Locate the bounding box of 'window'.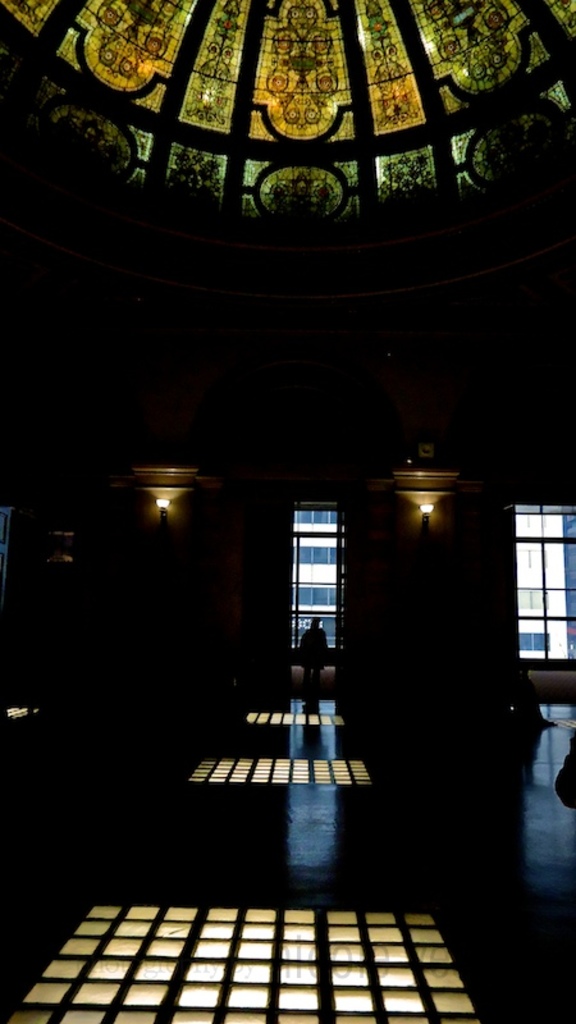
Bounding box: bbox=(278, 493, 351, 636).
